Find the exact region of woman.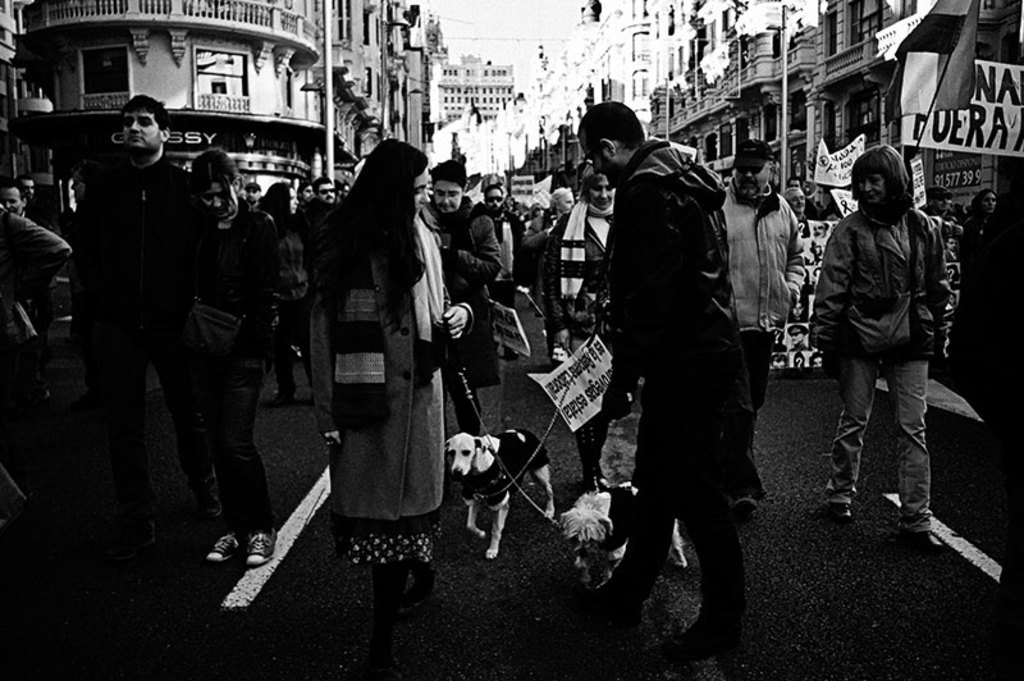
Exact region: detection(527, 191, 575, 362).
